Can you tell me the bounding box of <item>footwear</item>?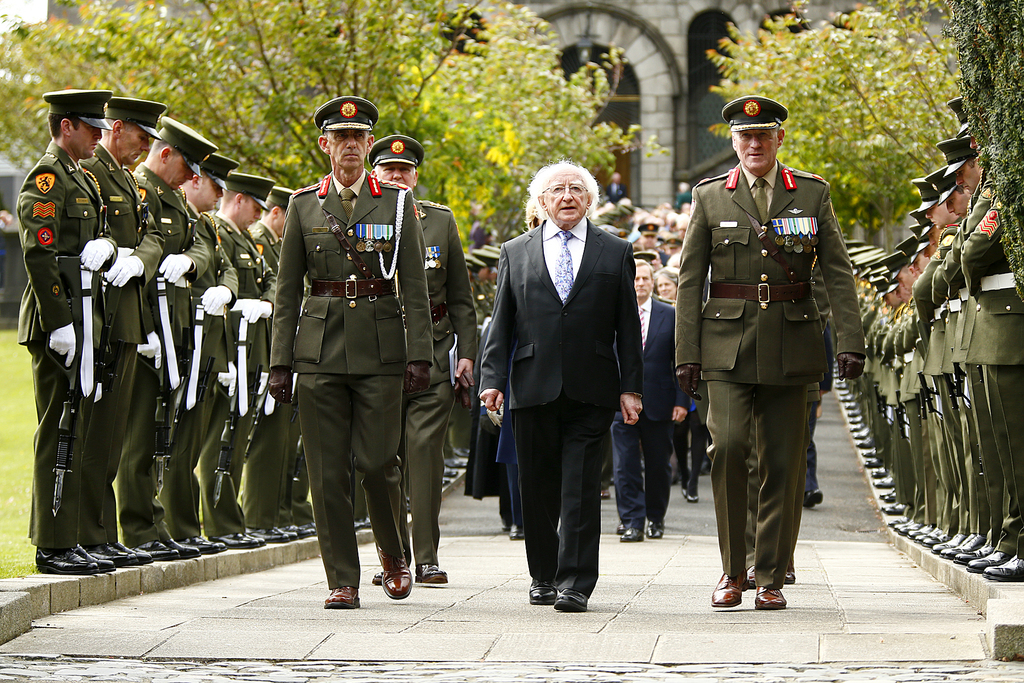
box(325, 586, 363, 608).
